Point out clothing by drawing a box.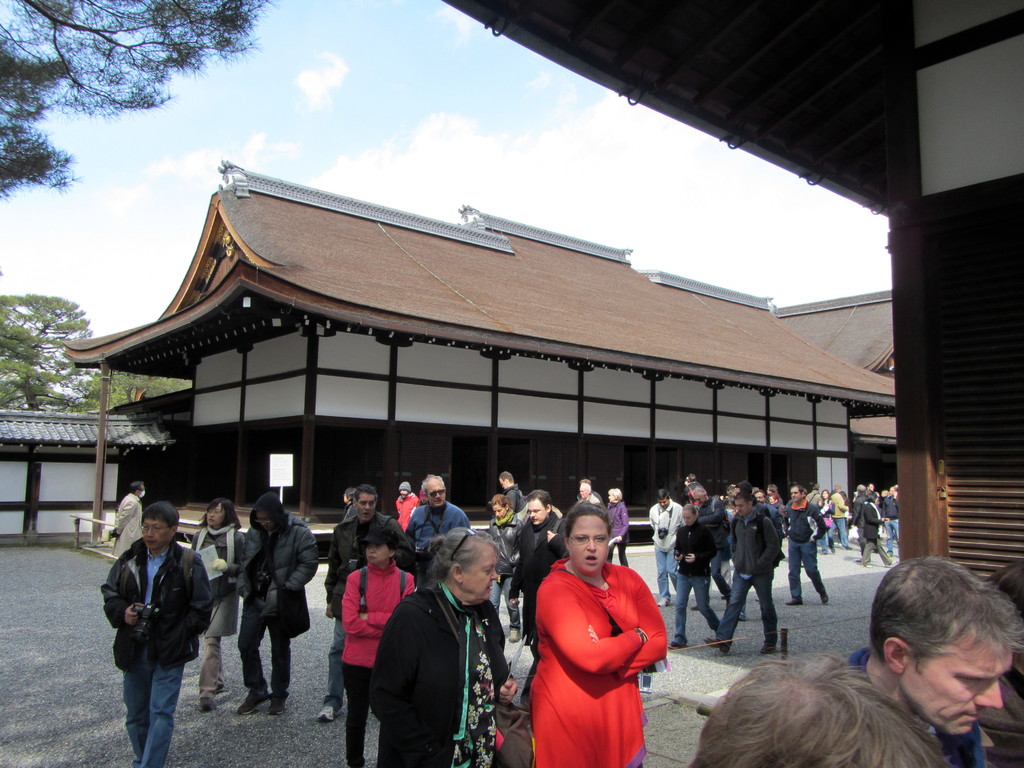
367, 580, 517, 767.
